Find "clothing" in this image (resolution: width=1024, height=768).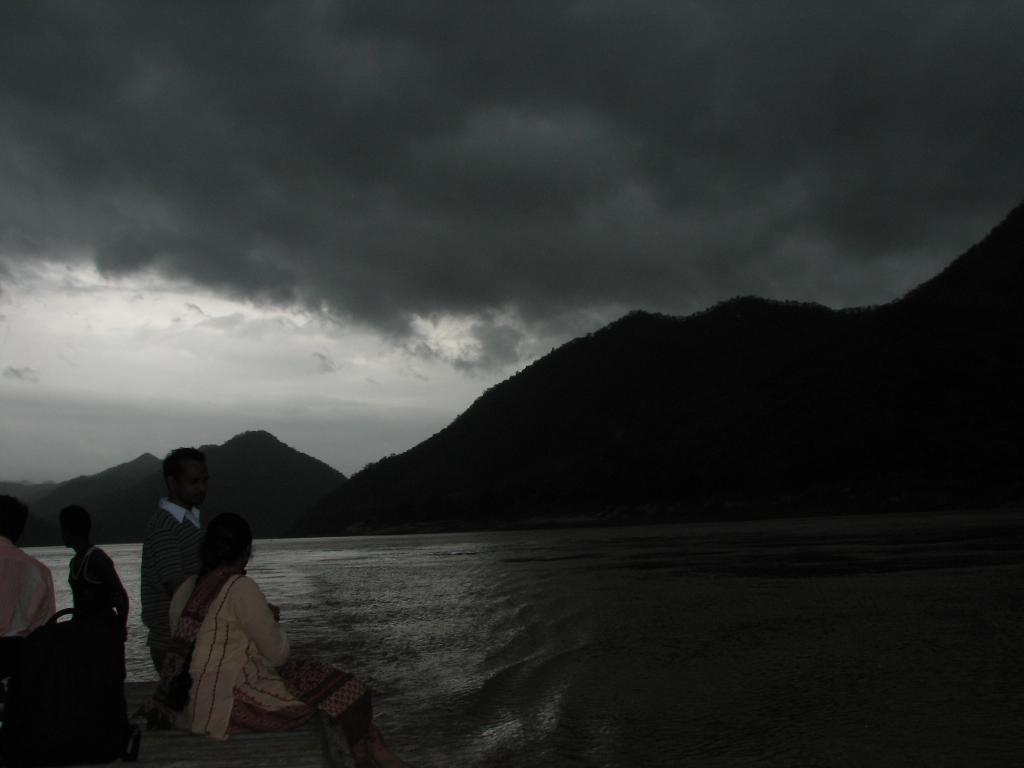
{"x1": 67, "y1": 550, "x2": 126, "y2": 718}.
